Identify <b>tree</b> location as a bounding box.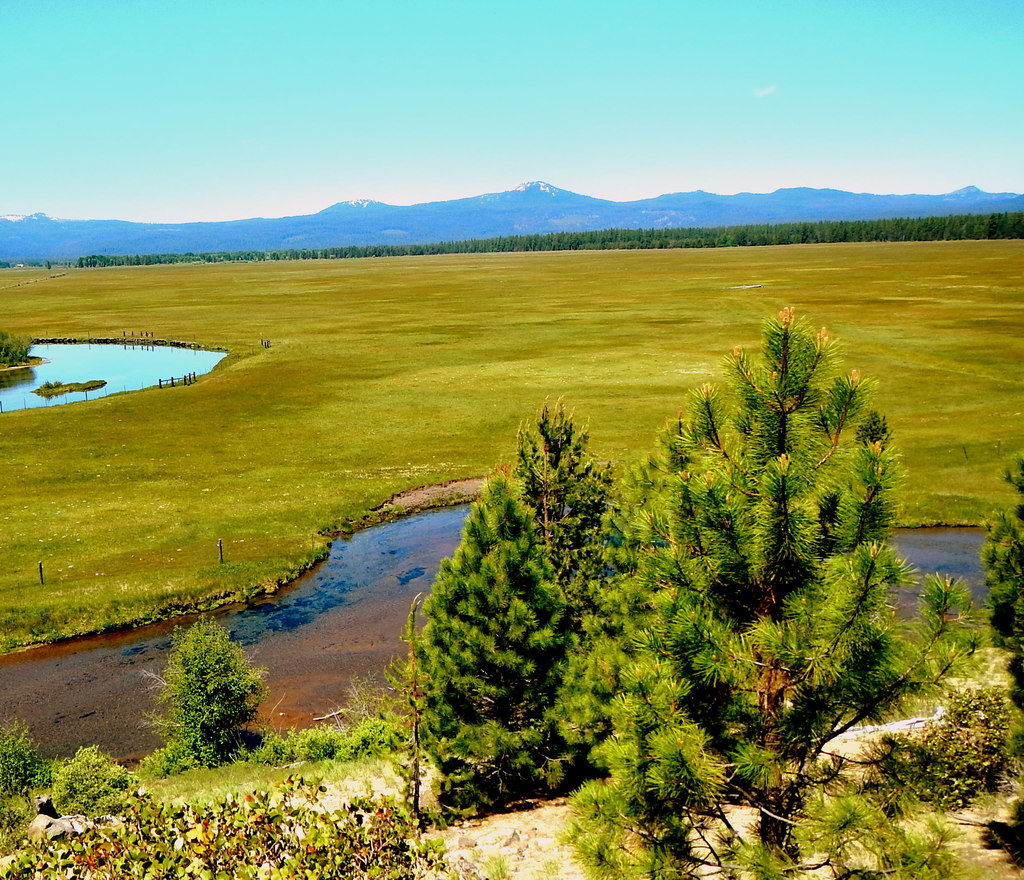
<region>408, 369, 682, 820</region>.
